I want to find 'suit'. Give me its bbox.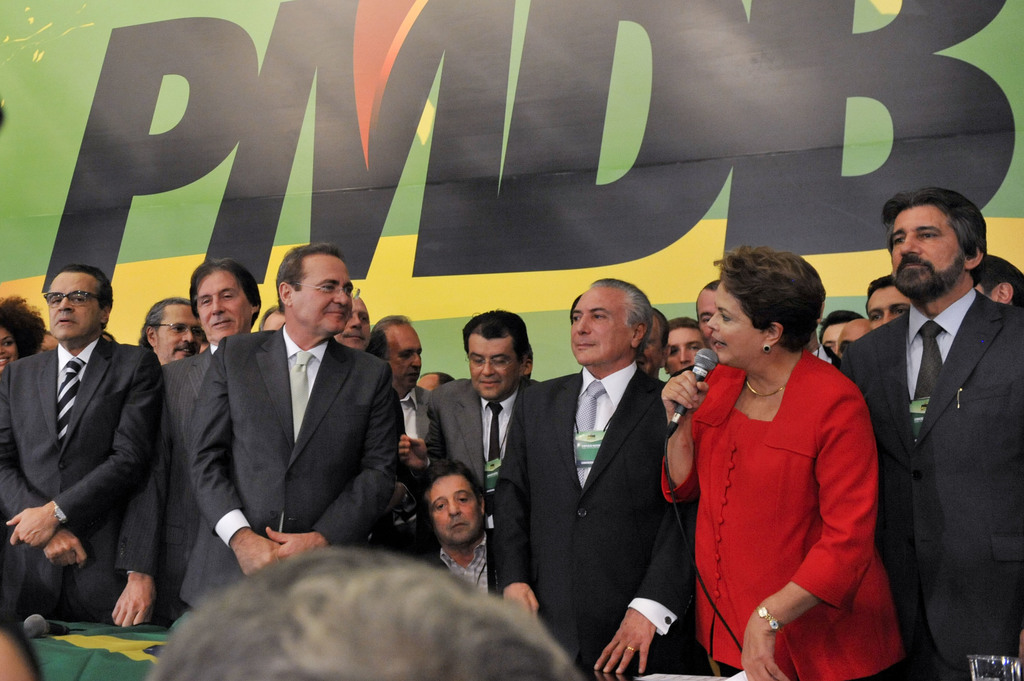
<box>116,343,218,621</box>.
